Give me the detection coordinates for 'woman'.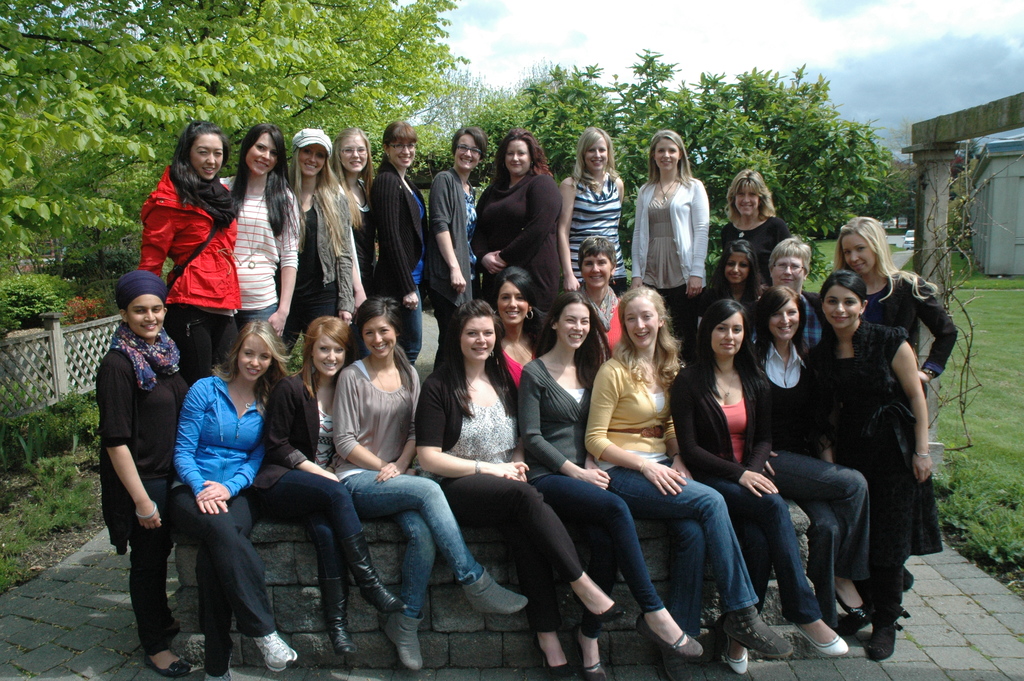
<box>422,122,489,345</box>.
